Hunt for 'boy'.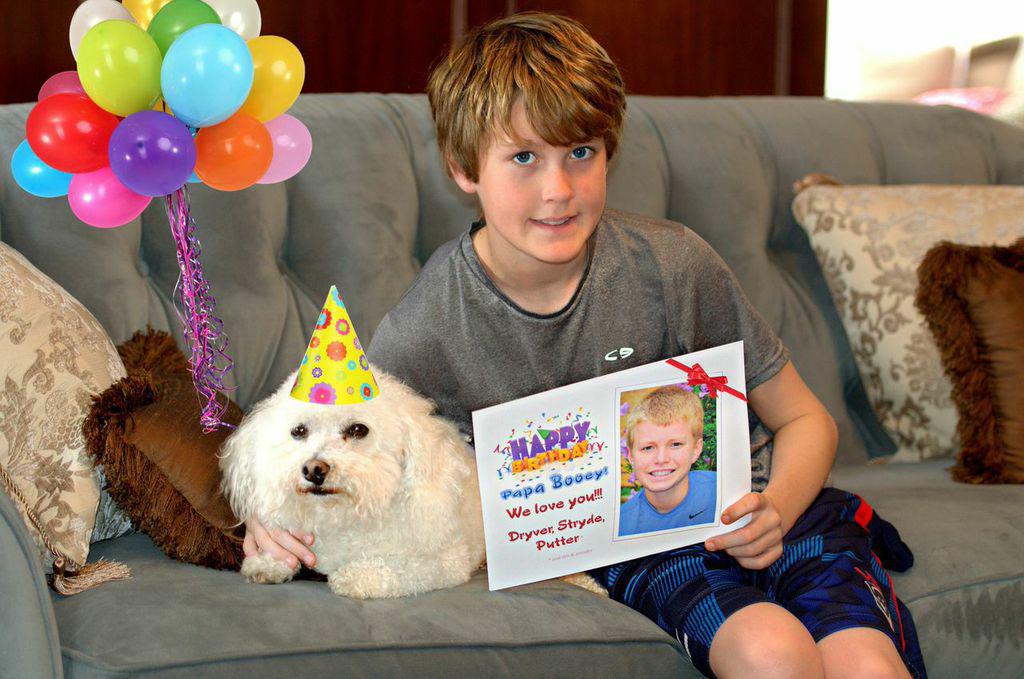
Hunted down at 619 381 720 531.
